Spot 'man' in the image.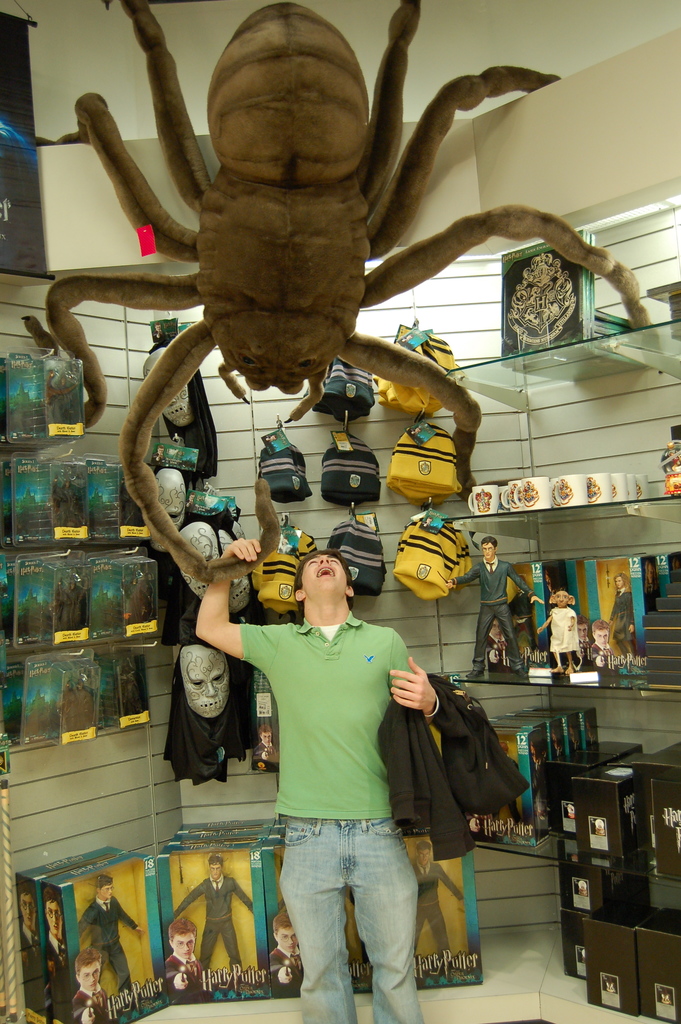
'man' found at select_region(580, 612, 623, 674).
